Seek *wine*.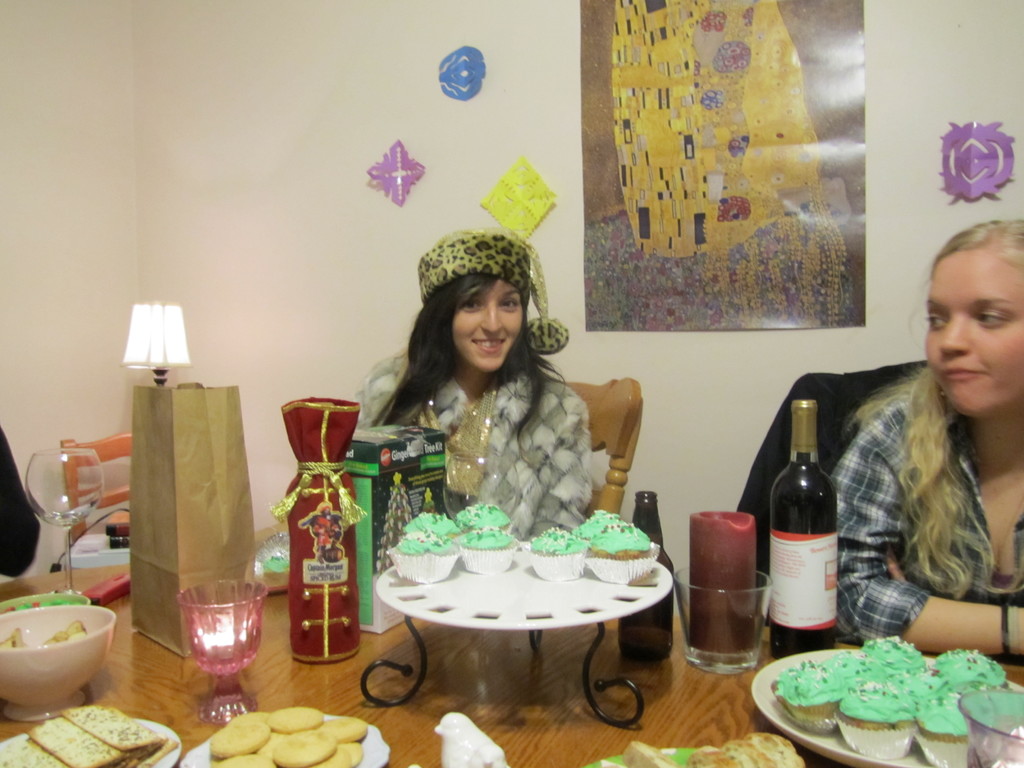
rect(614, 485, 673, 669).
